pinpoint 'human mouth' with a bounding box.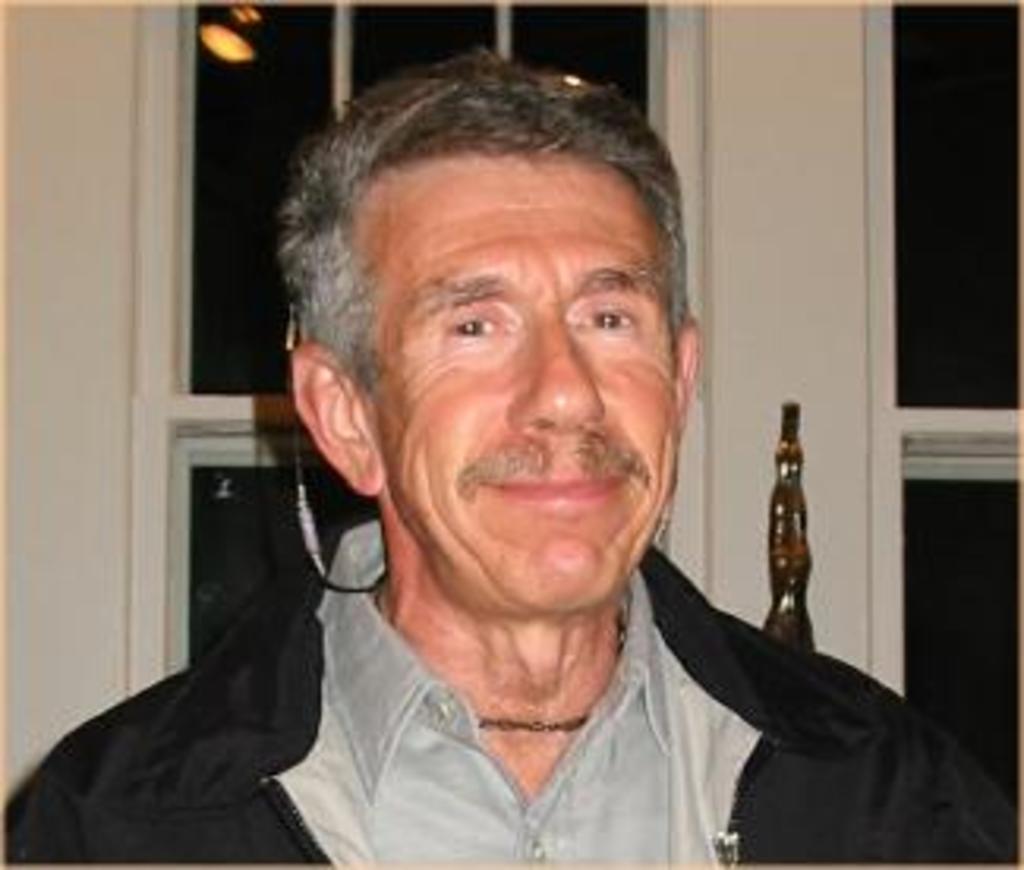
492/476/630/504.
